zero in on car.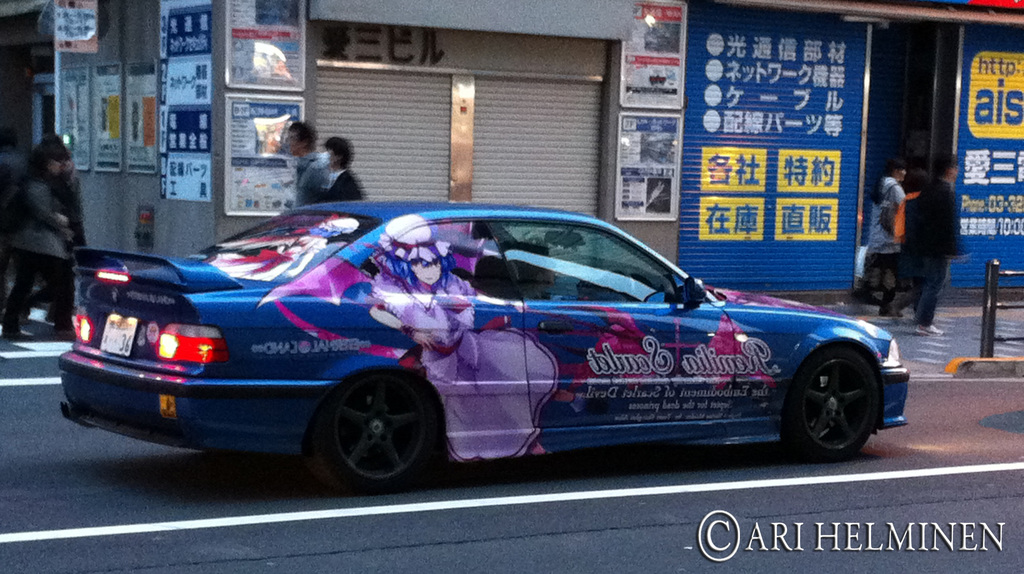
Zeroed in: select_region(64, 202, 887, 473).
